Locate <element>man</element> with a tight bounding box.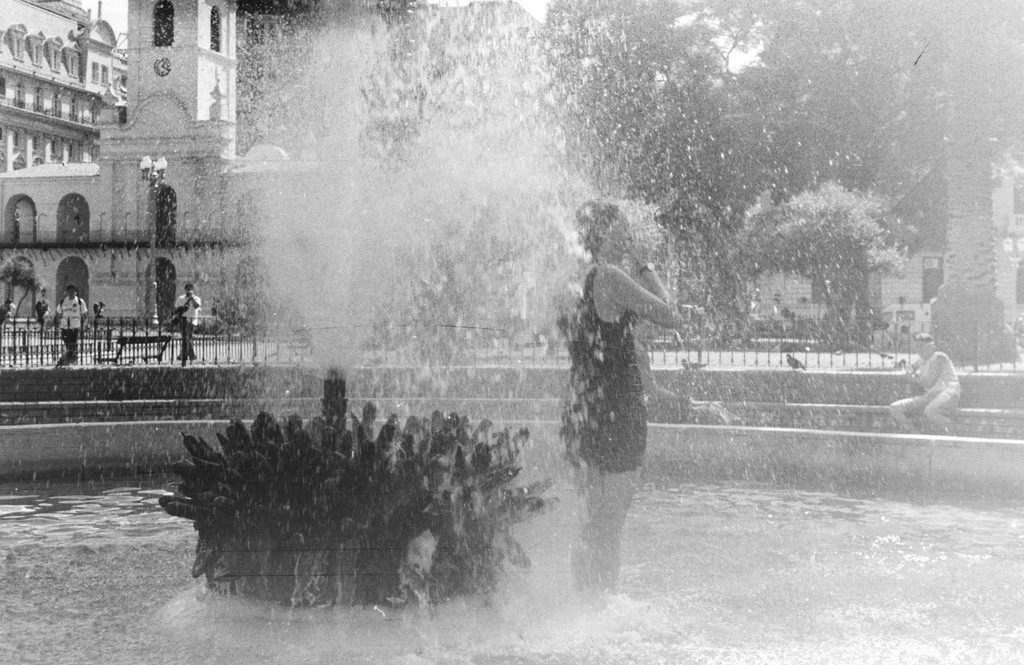
select_region(172, 287, 207, 363).
